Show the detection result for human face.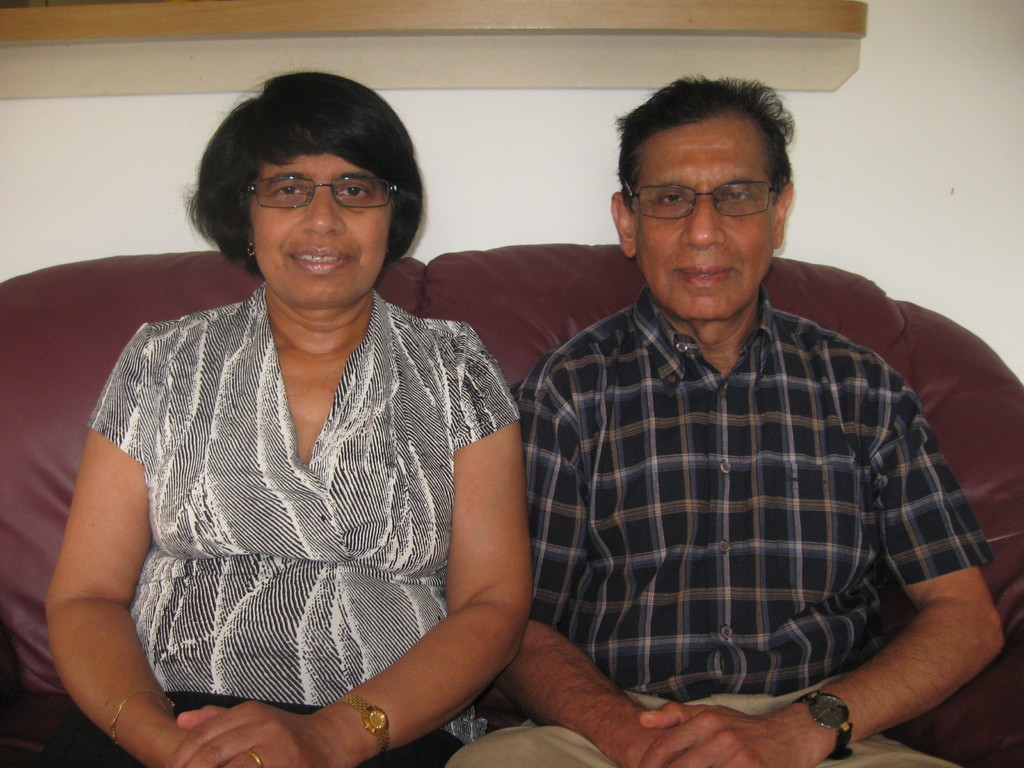
257, 150, 382, 316.
